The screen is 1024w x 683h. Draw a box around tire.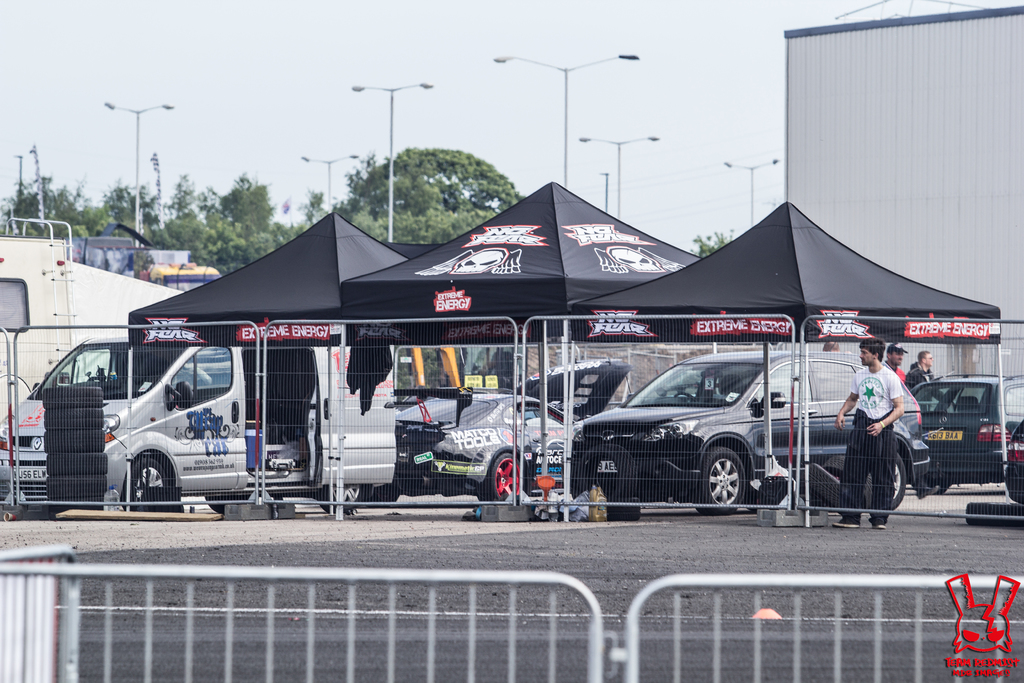
bbox=(693, 447, 752, 511).
